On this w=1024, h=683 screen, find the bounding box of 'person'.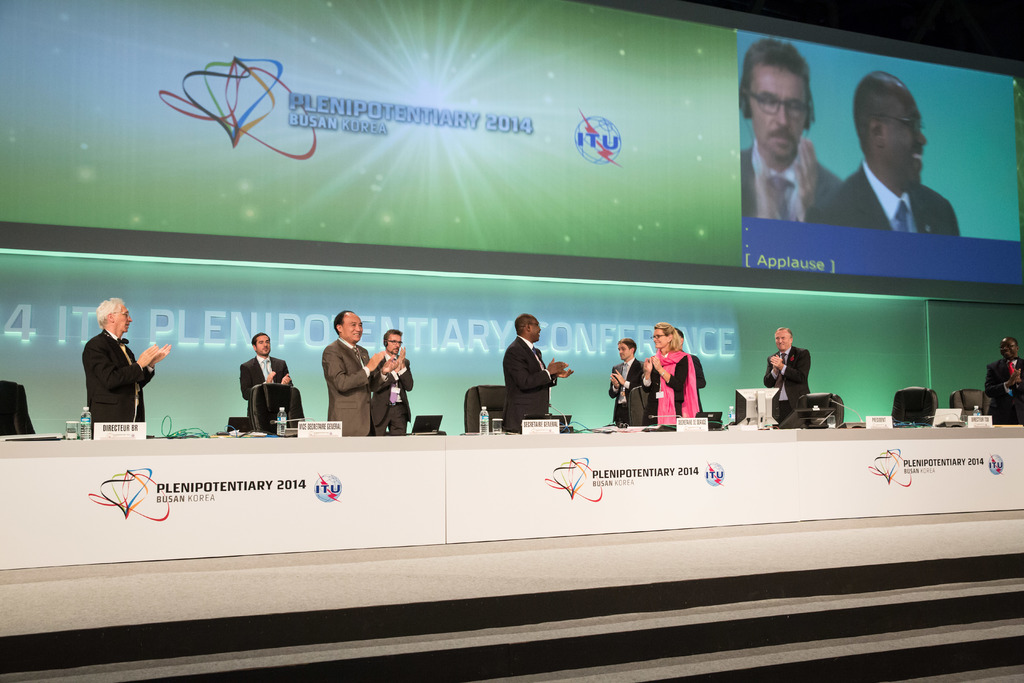
Bounding box: l=756, t=325, r=812, b=425.
